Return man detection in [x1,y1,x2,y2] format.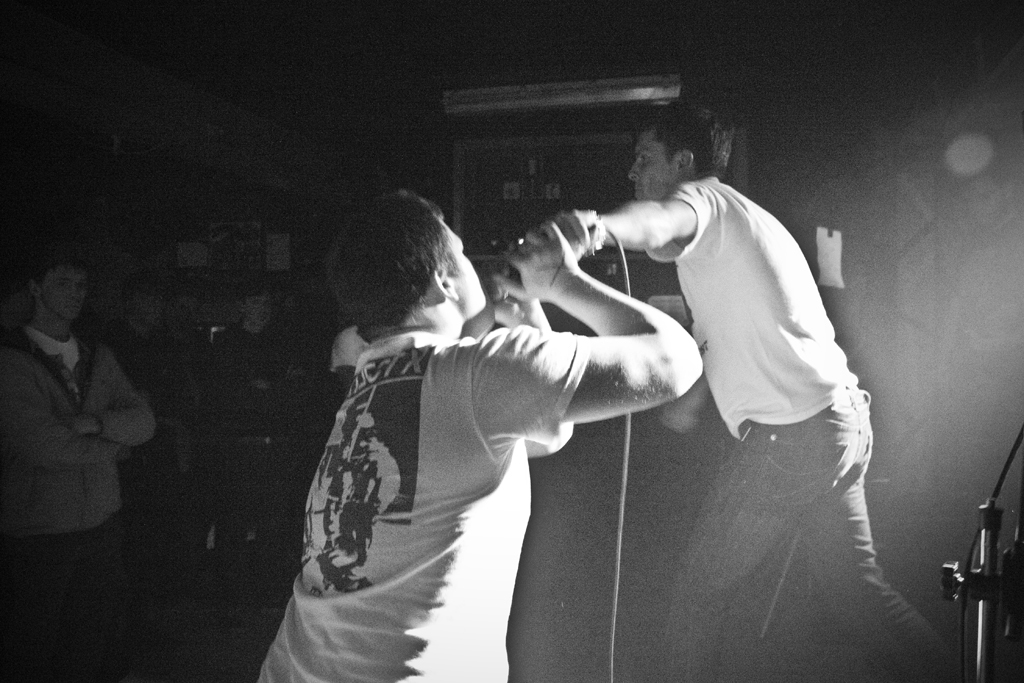
[266,151,716,661].
